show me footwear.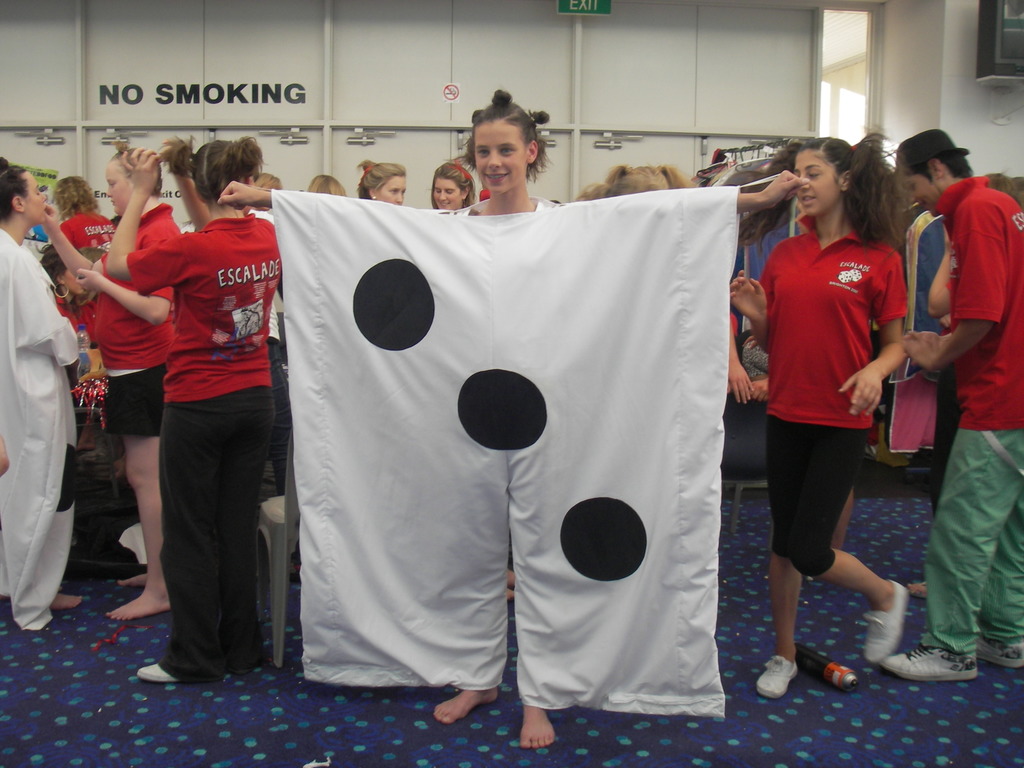
footwear is here: <box>876,646,986,673</box>.
